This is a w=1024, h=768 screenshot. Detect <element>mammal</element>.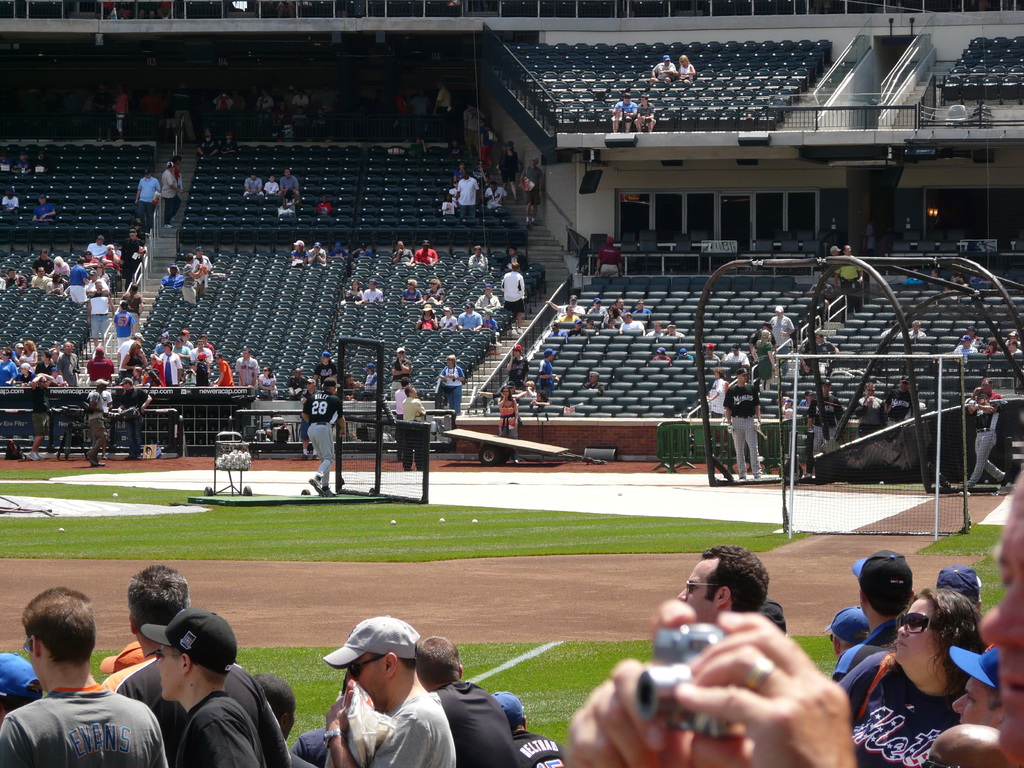
135/170/159/226.
